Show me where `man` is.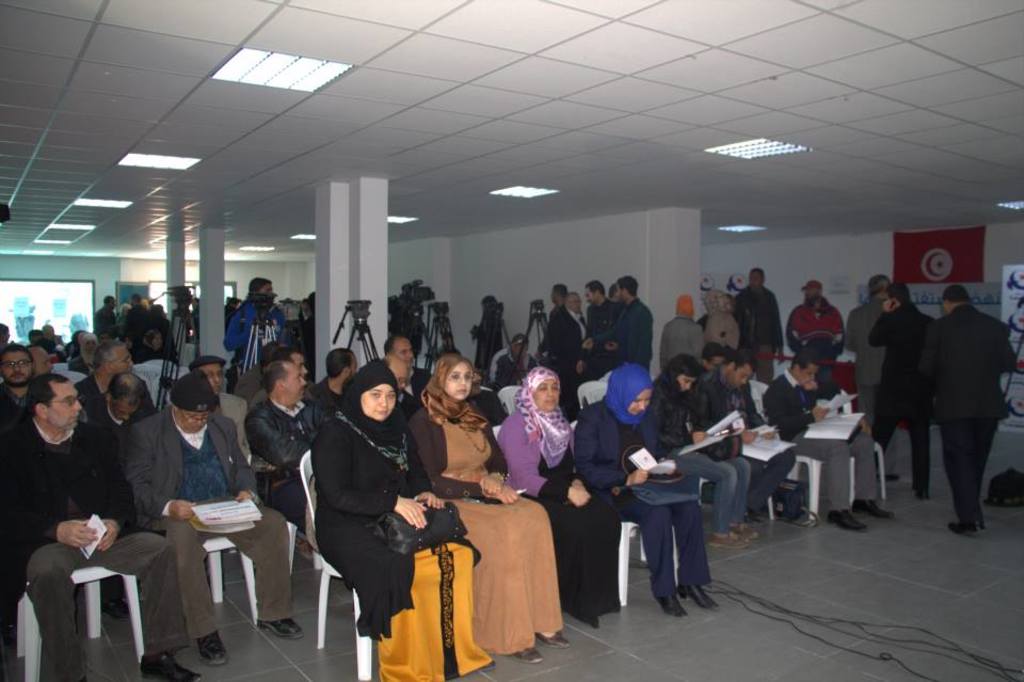
`man` is at <box>765,358,892,534</box>.
